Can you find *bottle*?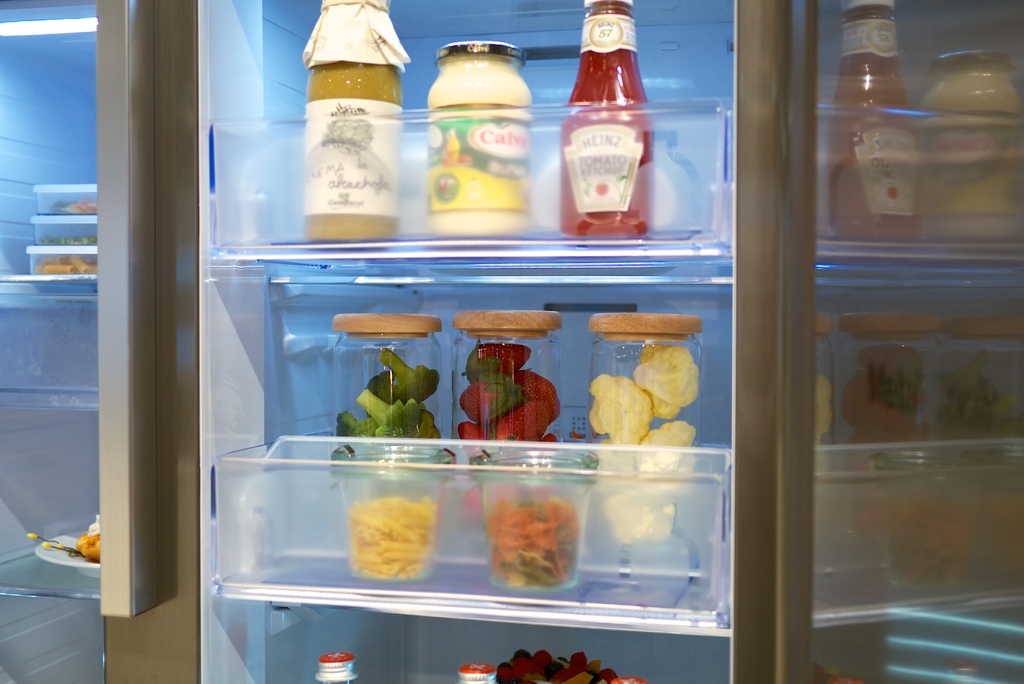
Yes, bounding box: (x1=453, y1=657, x2=500, y2=682).
